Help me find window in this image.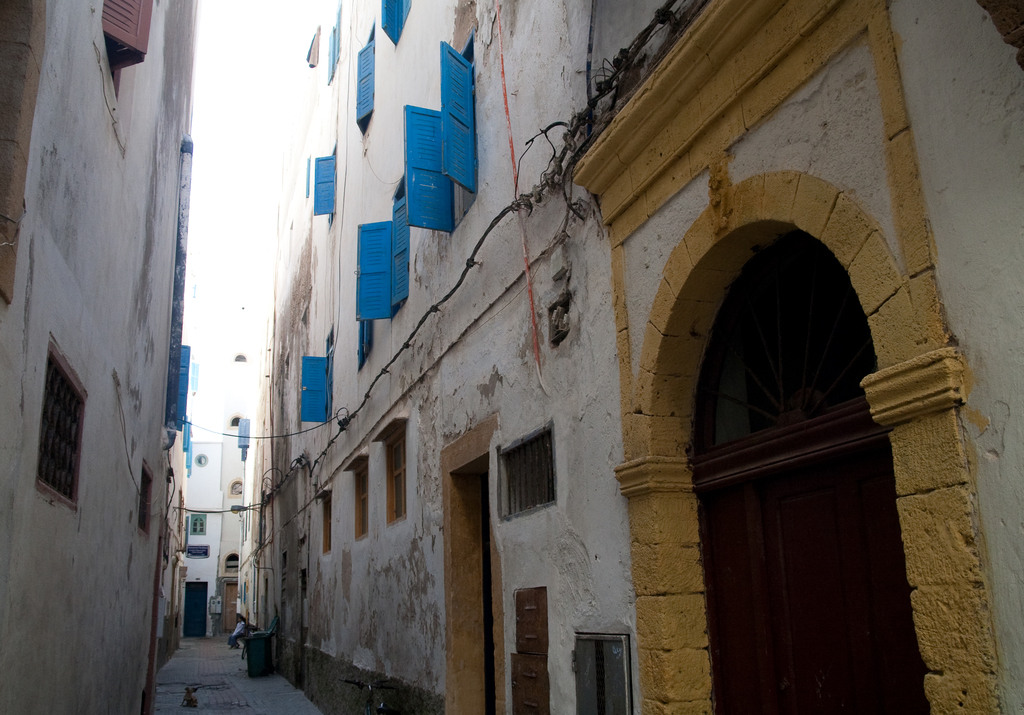
Found it: (left=140, top=463, right=155, bottom=534).
